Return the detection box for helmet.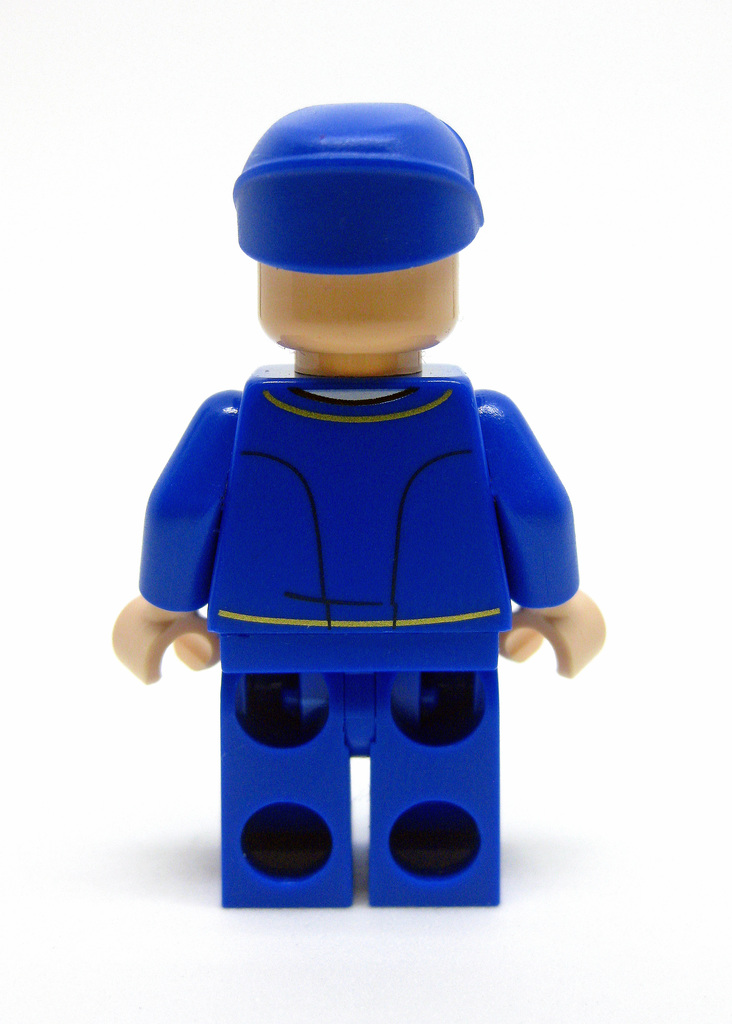
crop(236, 108, 485, 284).
